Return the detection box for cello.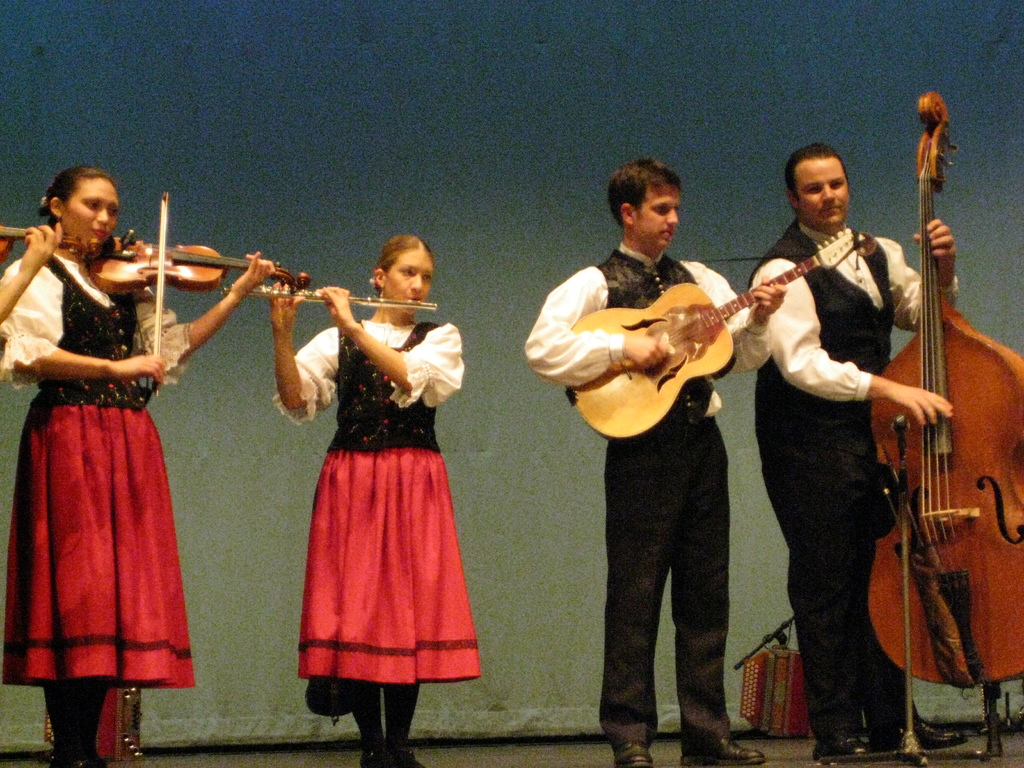
box(83, 201, 320, 388).
